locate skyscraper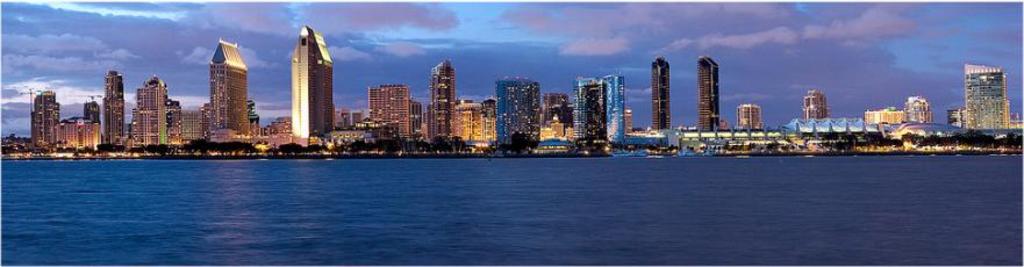
(x1=424, y1=58, x2=458, y2=140)
